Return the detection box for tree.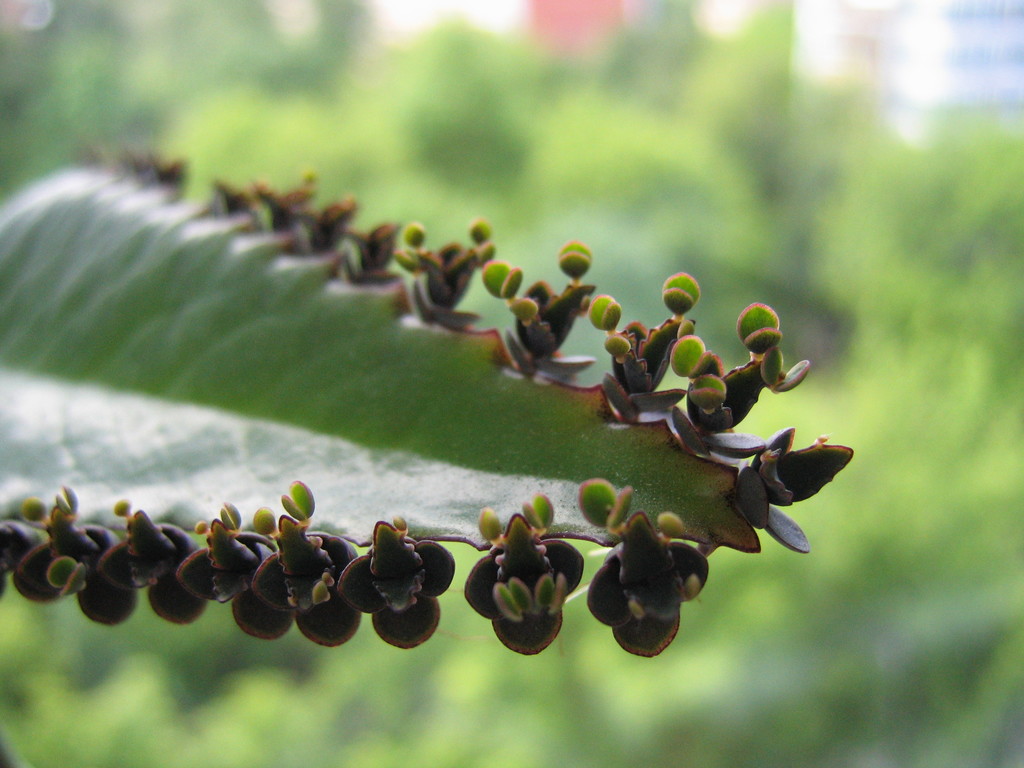
bbox(0, 0, 1023, 767).
